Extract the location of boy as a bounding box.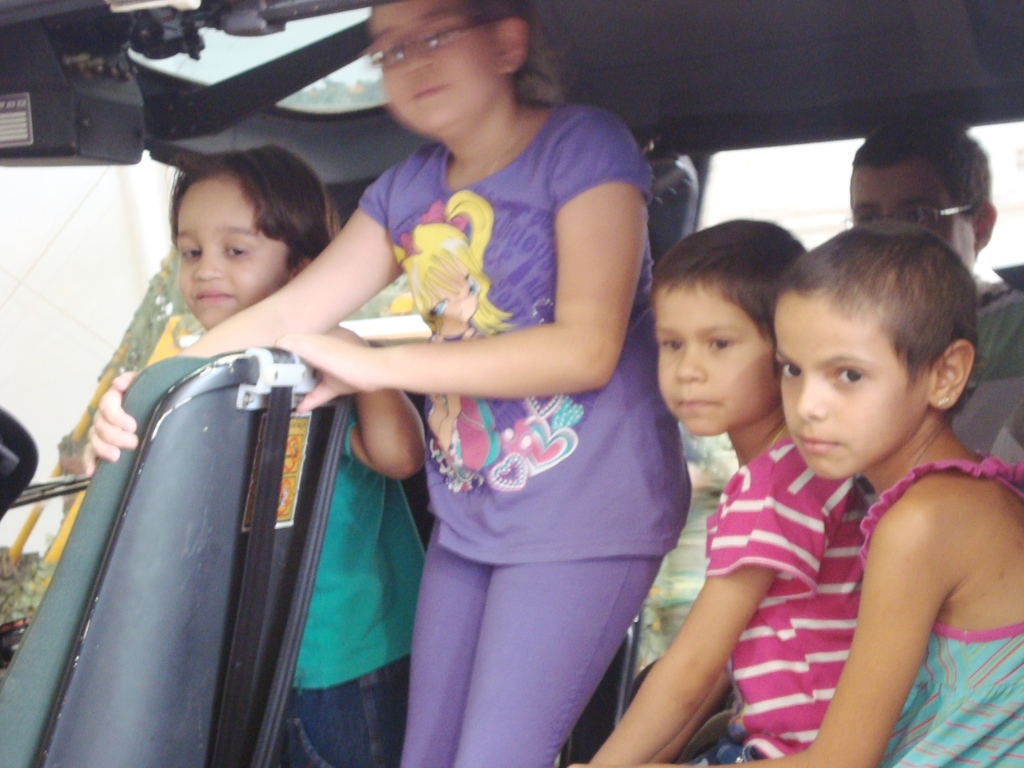
x1=567 y1=220 x2=871 y2=767.
